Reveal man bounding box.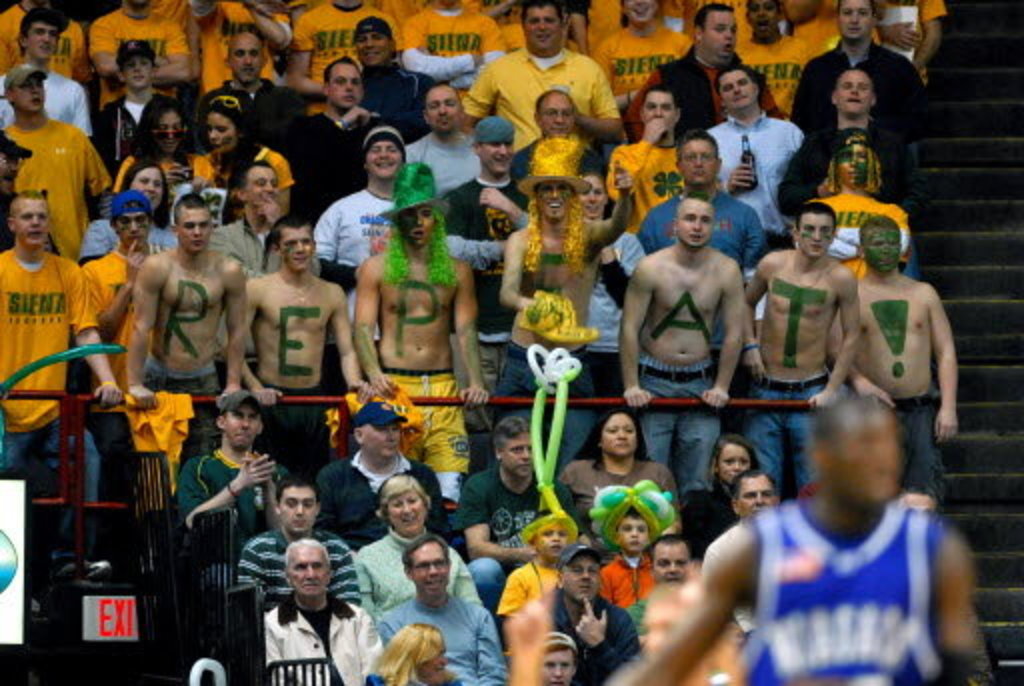
Revealed: rect(826, 212, 960, 488).
